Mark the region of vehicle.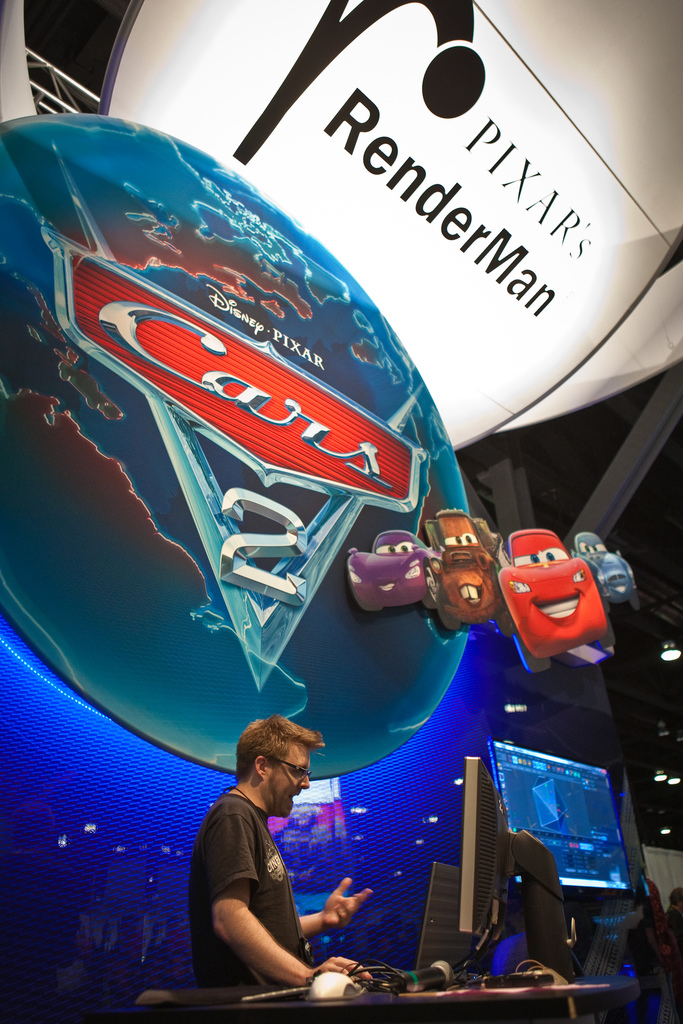
Region: crop(569, 528, 645, 603).
